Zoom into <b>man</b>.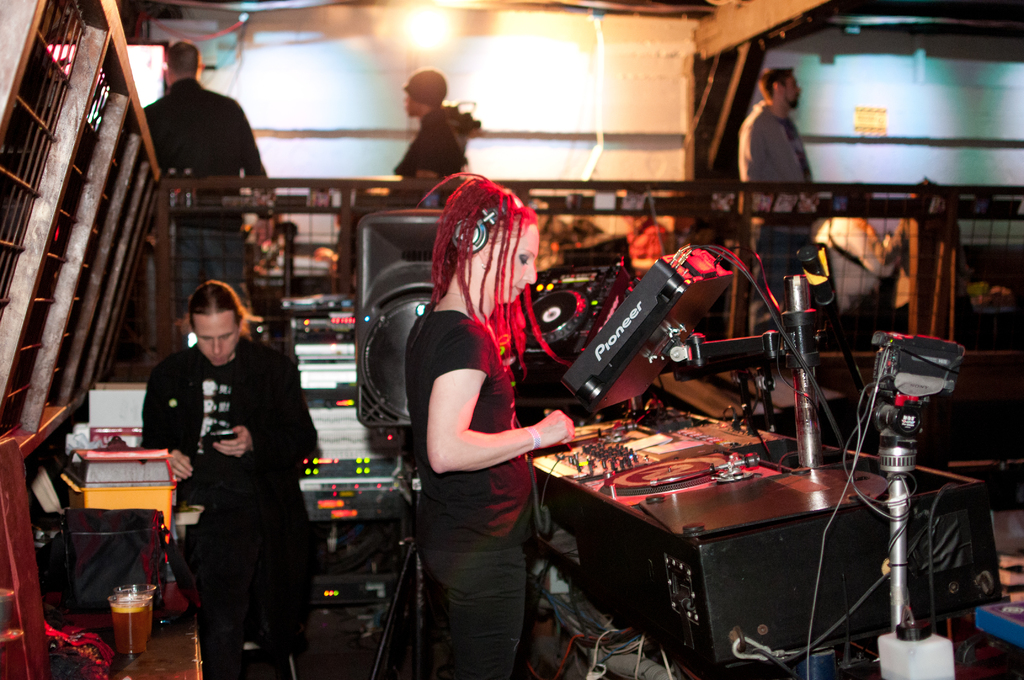
Zoom target: Rect(136, 265, 320, 668).
